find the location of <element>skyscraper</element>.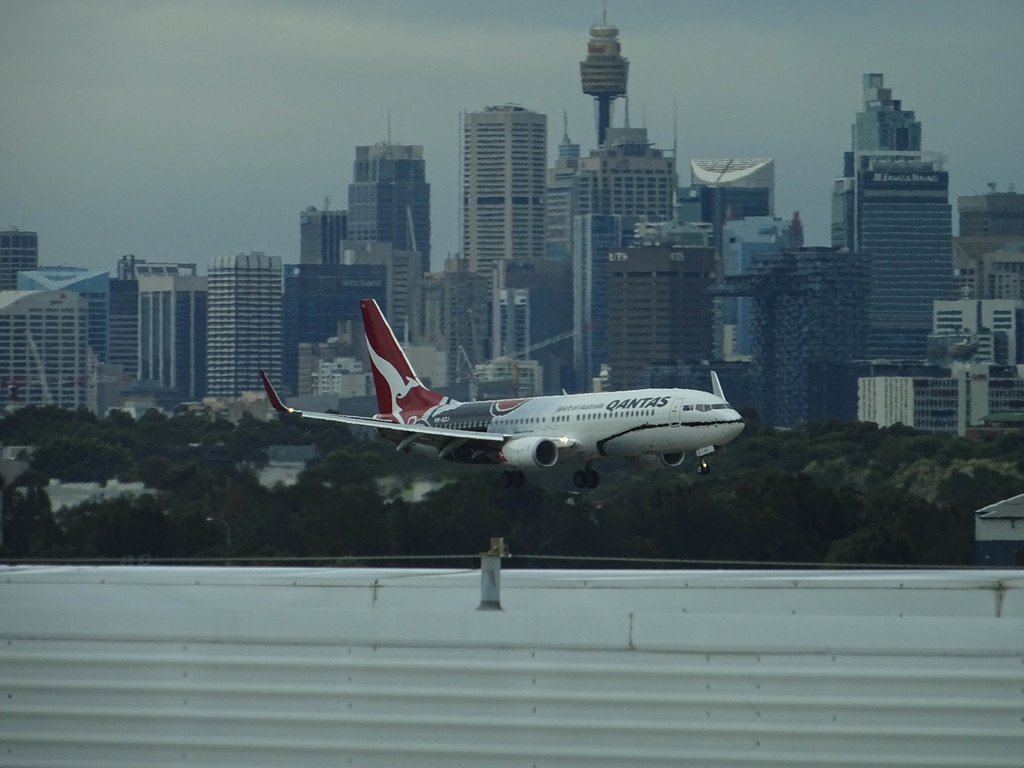
Location: rect(951, 179, 1023, 244).
